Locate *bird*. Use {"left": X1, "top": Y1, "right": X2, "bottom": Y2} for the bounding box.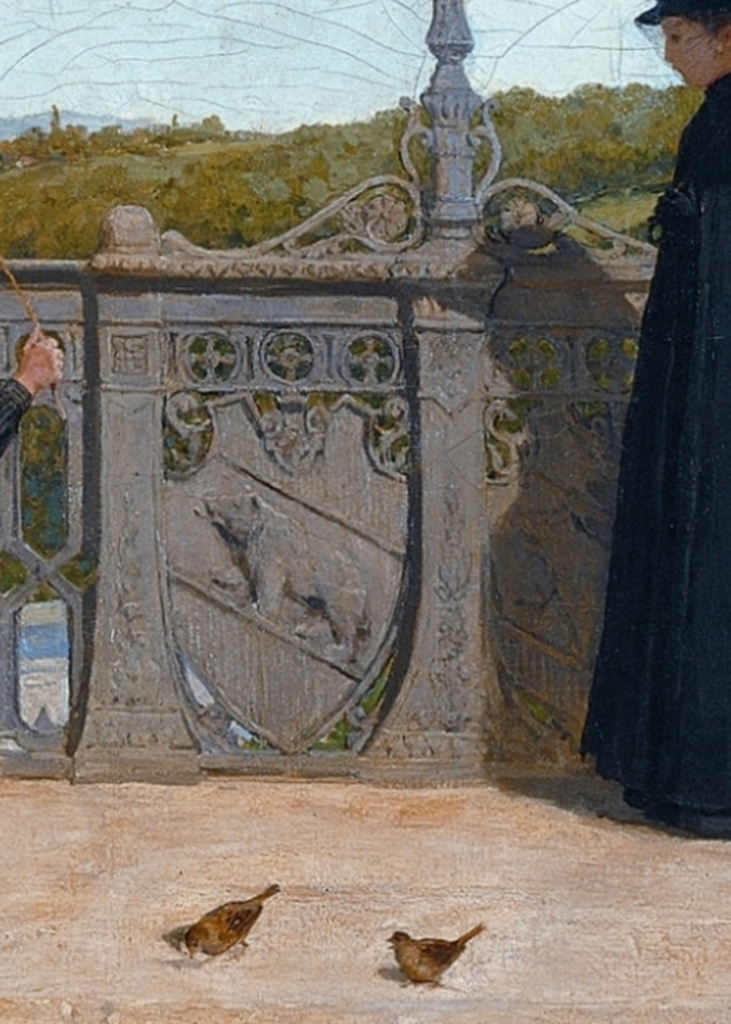
{"left": 186, "top": 888, "right": 284, "bottom": 963}.
